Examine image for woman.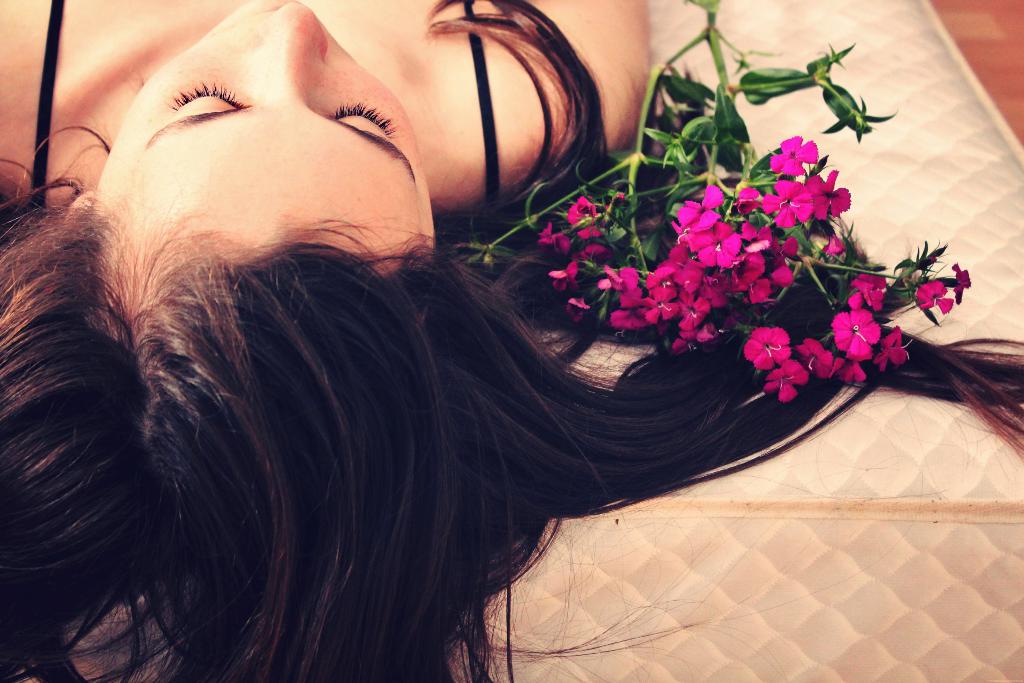
Examination result: rect(21, 10, 957, 667).
